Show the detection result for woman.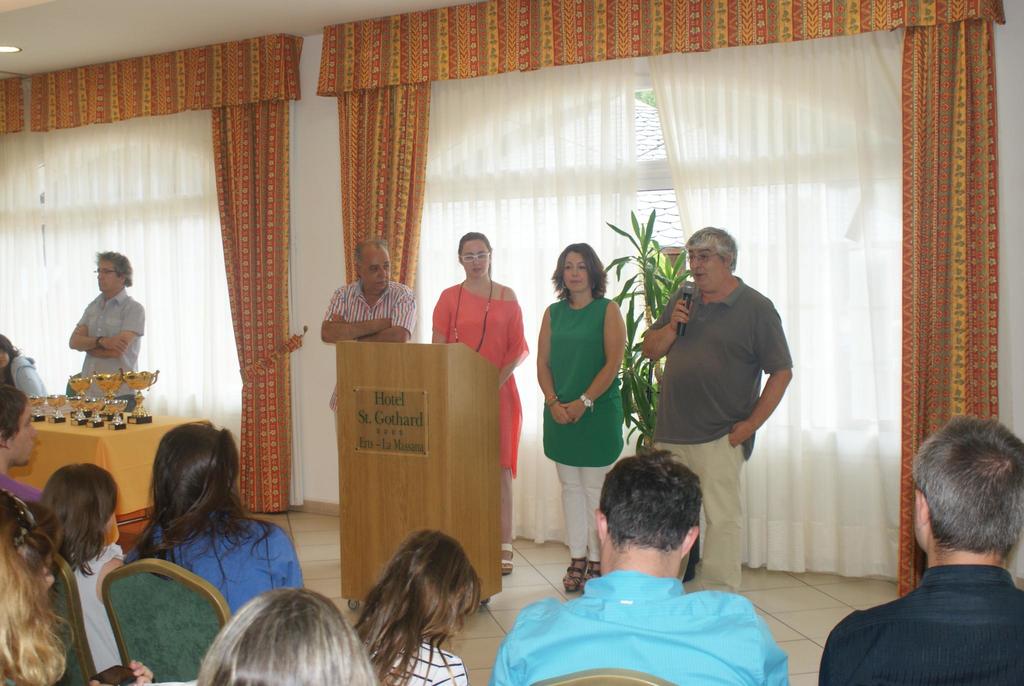
{"left": 537, "top": 241, "right": 632, "bottom": 527}.
